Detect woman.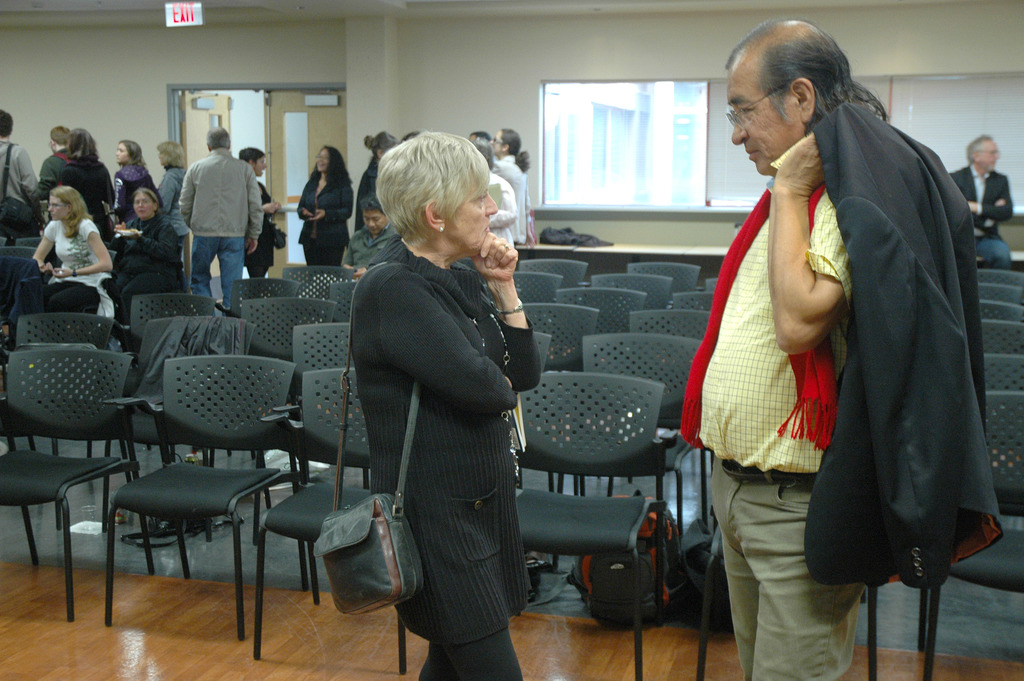
Detected at 243 144 287 290.
